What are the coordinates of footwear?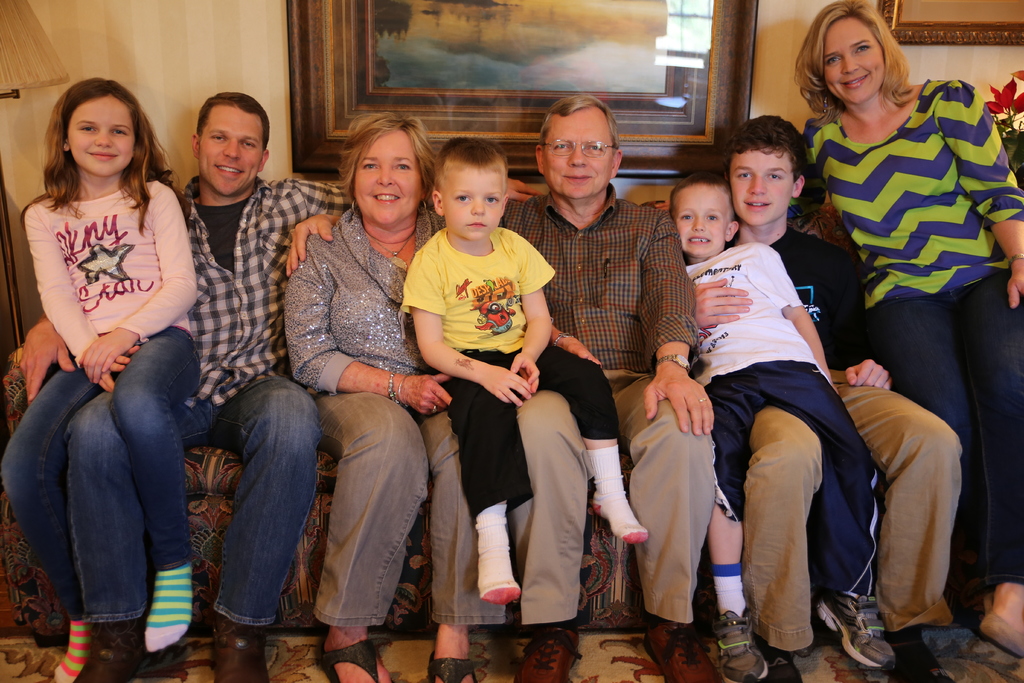
rect(640, 618, 720, 682).
